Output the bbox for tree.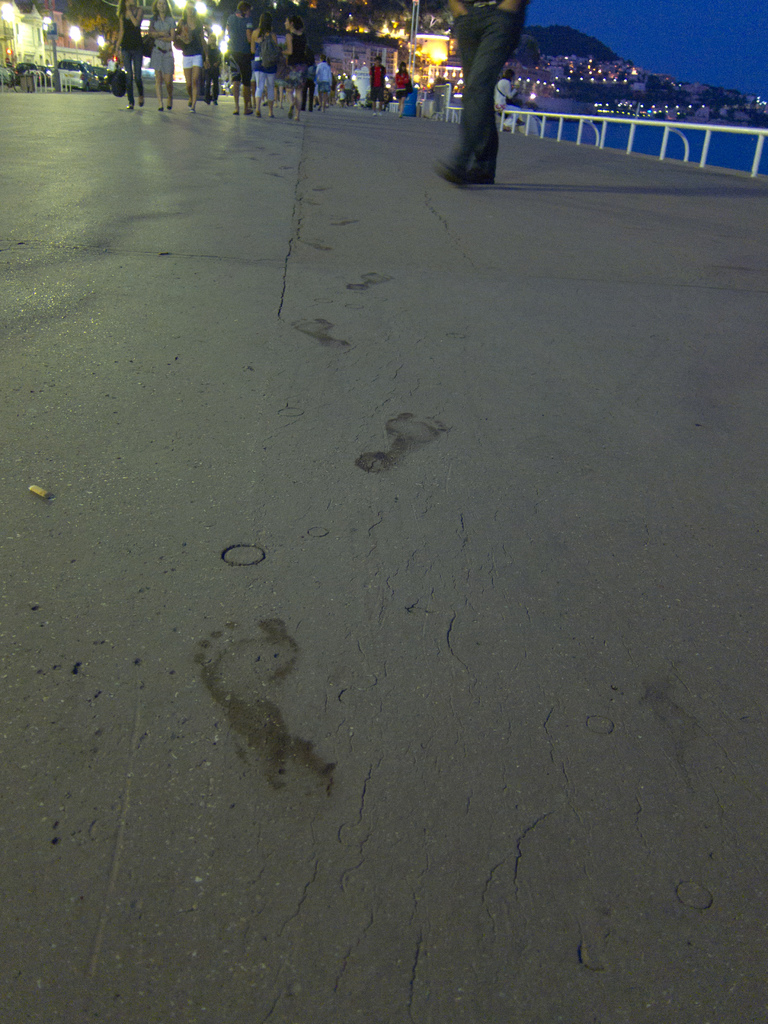
pyautogui.locateOnScreen(307, 0, 412, 45).
